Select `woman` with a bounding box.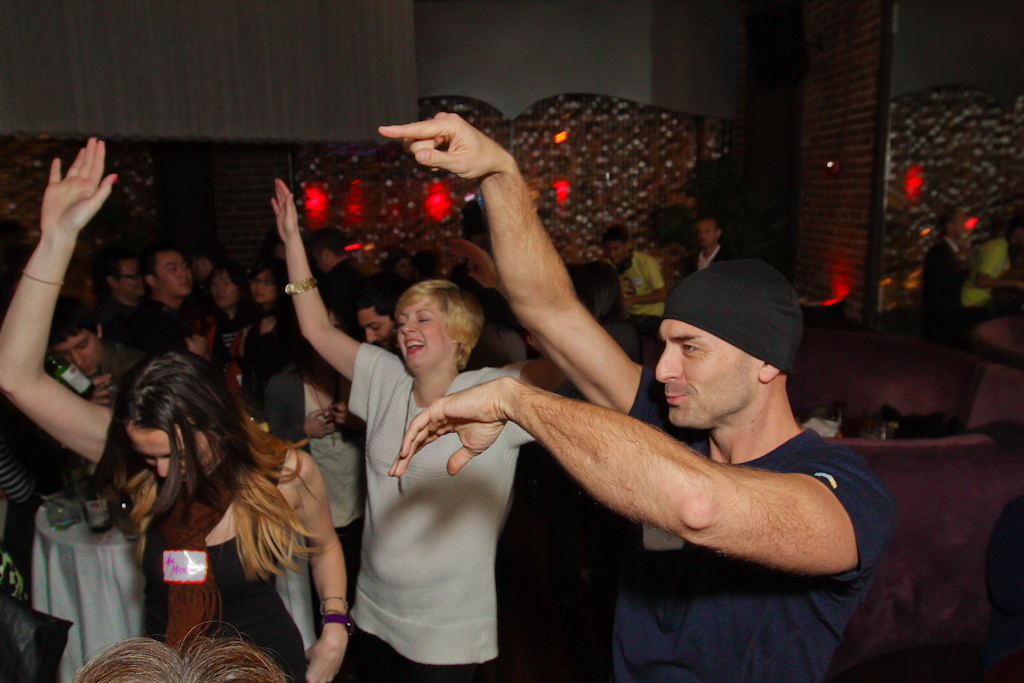
bbox=(202, 260, 249, 360).
